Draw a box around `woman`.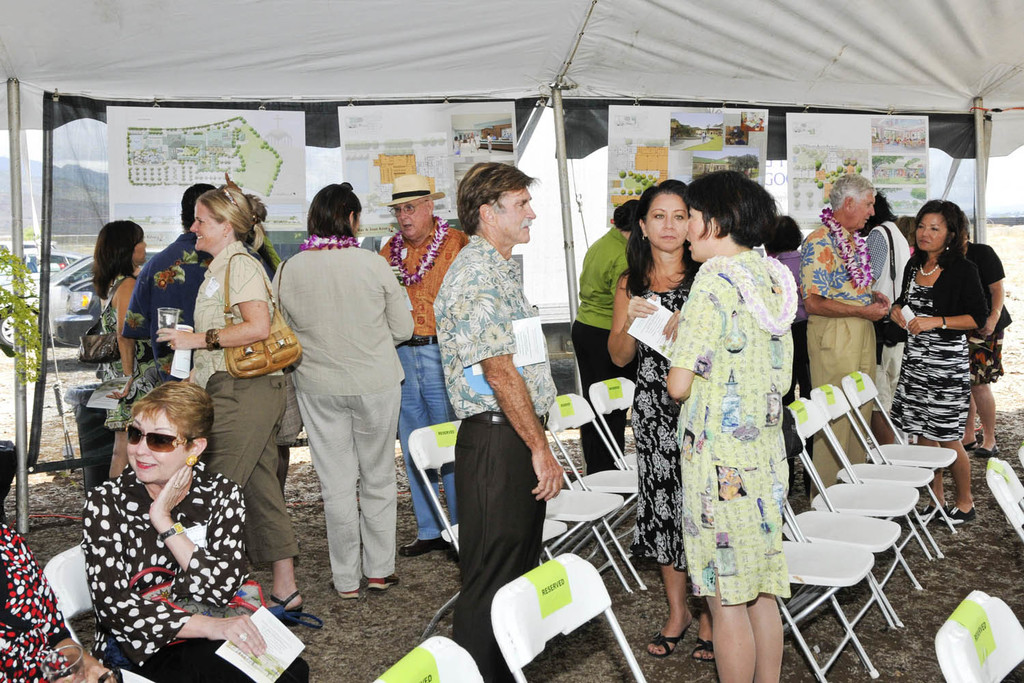
l=889, t=199, r=984, b=523.
